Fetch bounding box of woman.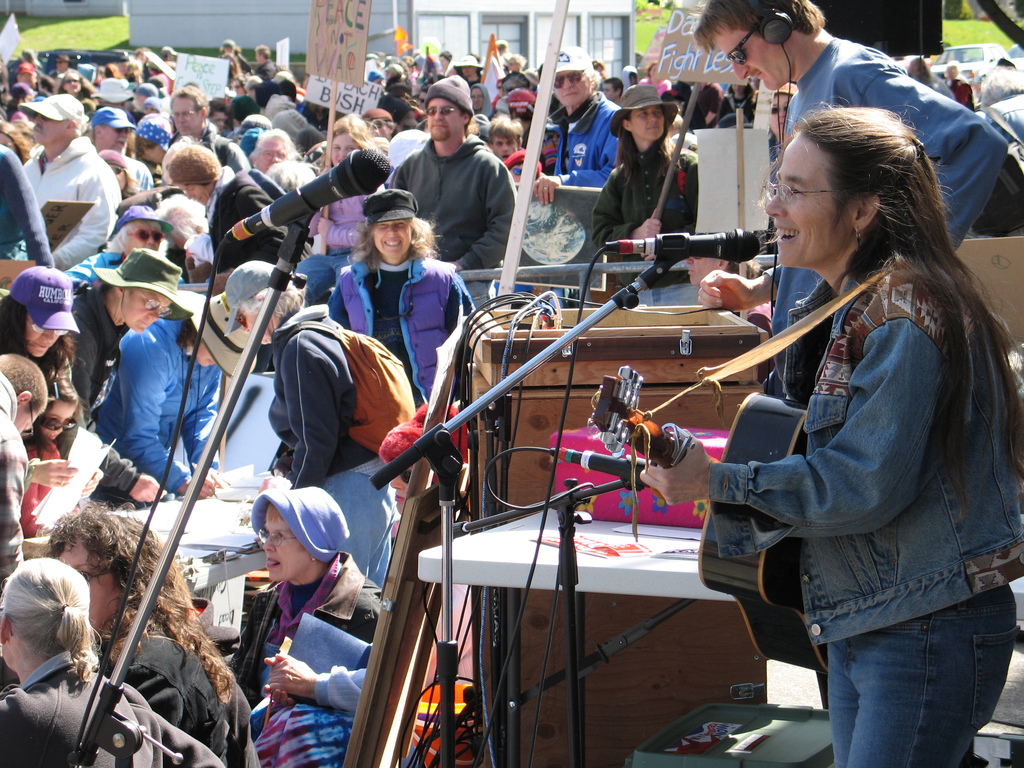
Bbox: bbox=(0, 563, 150, 767).
